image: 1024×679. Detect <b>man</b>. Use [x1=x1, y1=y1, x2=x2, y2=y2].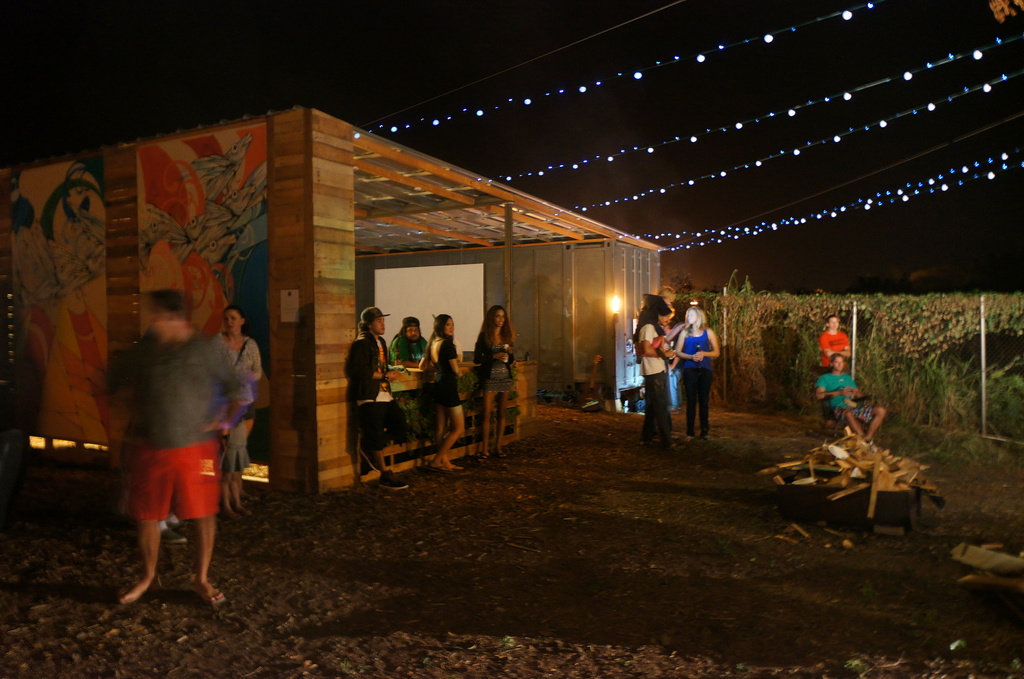
[x1=388, y1=316, x2=426, y2=365].
